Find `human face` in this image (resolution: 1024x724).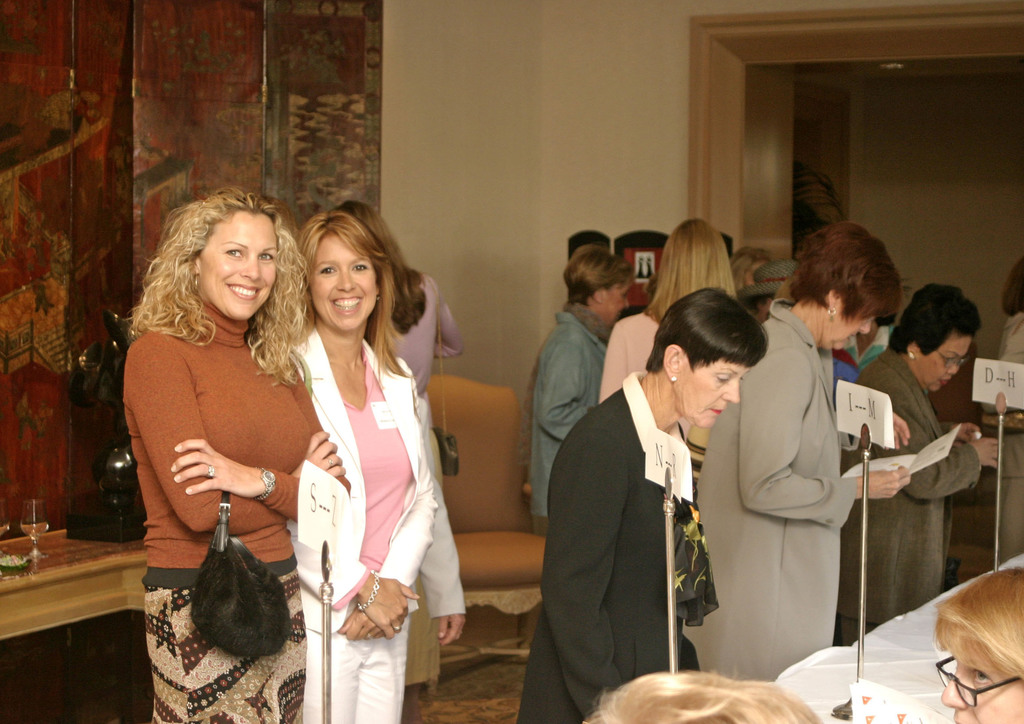
<bbox>829, 314, 870, 351</bbox>.
